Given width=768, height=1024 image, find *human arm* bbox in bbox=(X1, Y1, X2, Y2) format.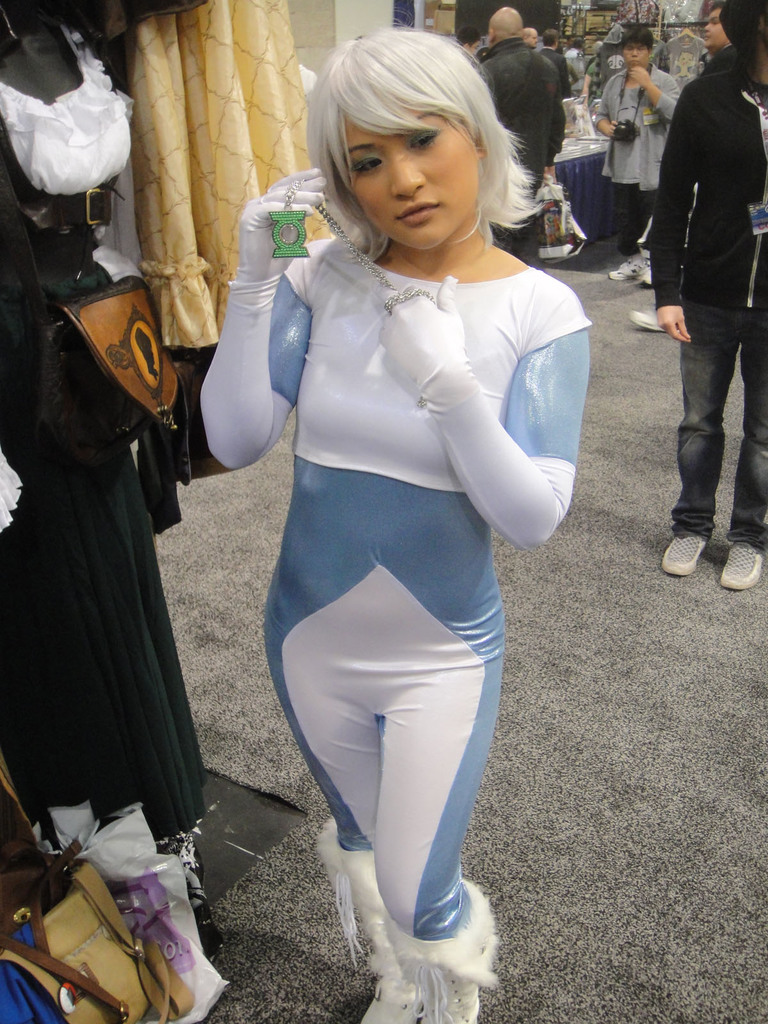
bbox=(625, 63, 681, 120).
